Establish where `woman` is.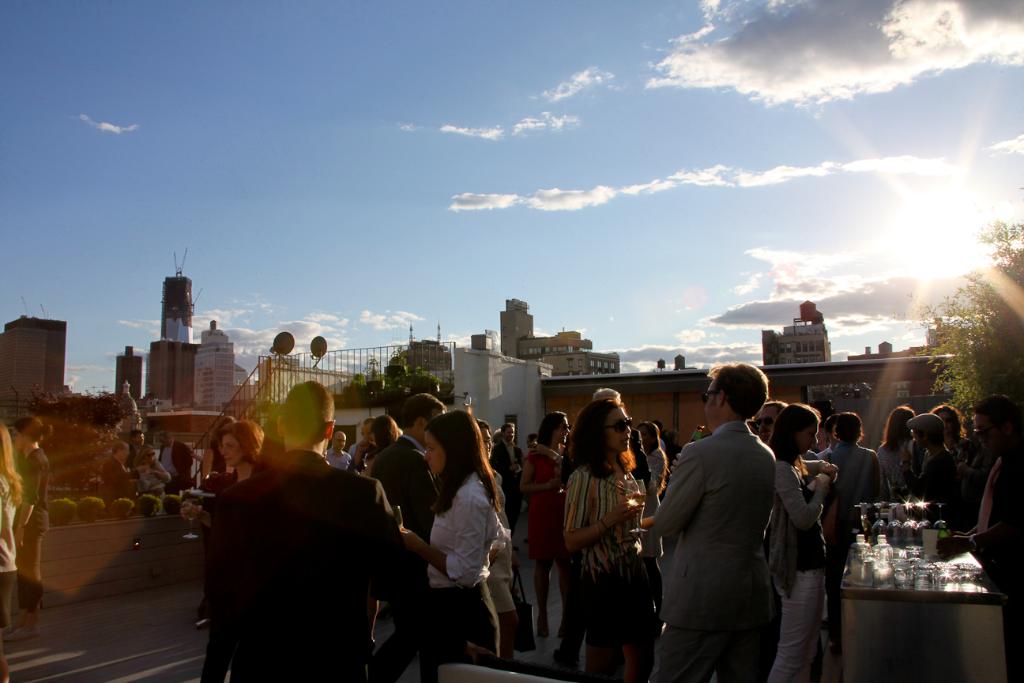
Established at BBox(201, 410, 238, 483).
